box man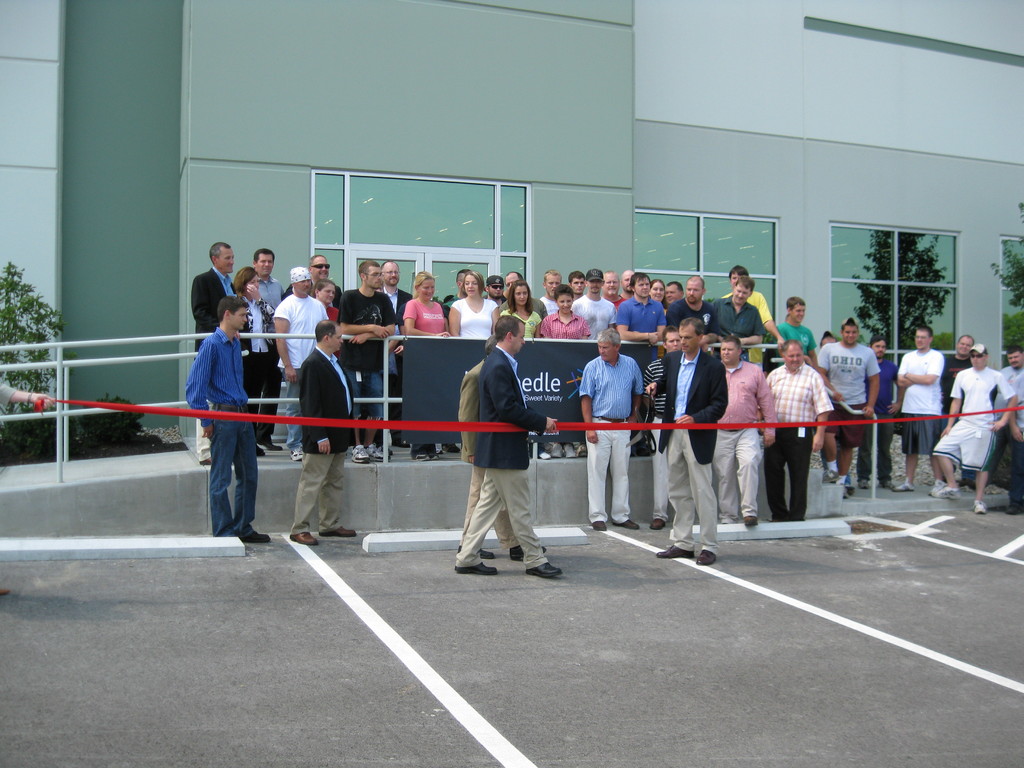
crop(250, 250, 287, 454)
